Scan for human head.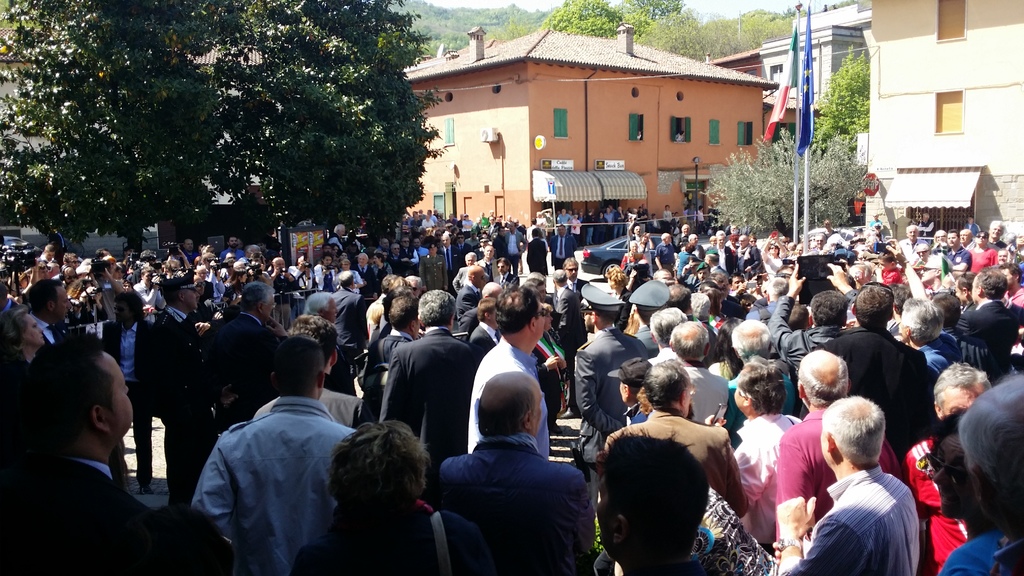
Scan result: BBox(595, 433, 710, 561).
